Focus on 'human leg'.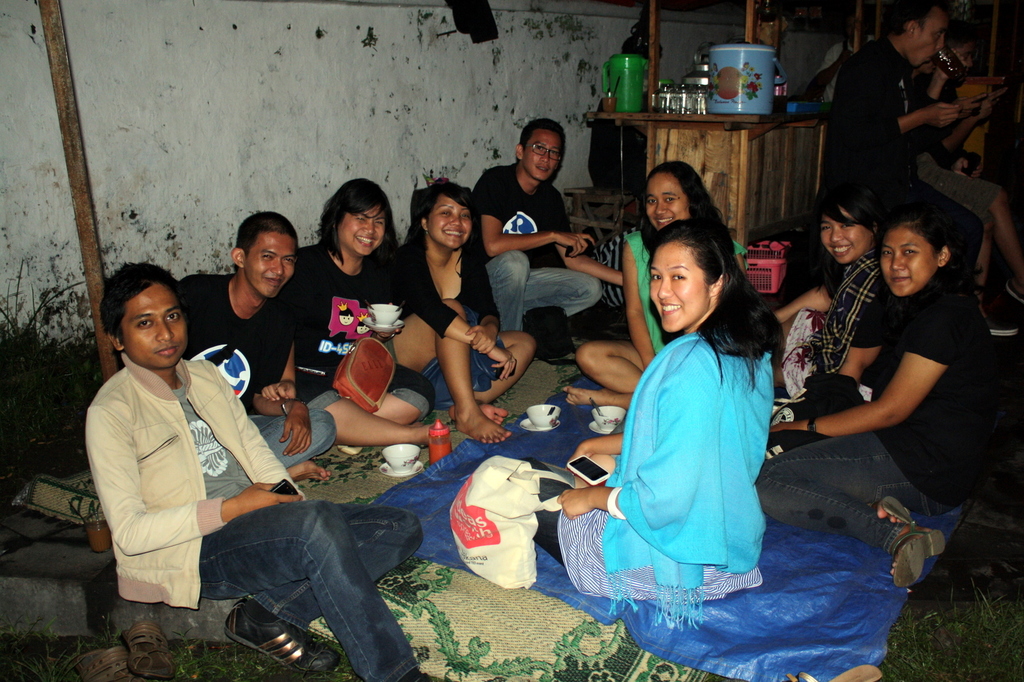
Focused at left=567, top=386, right=636, bottom=412.
